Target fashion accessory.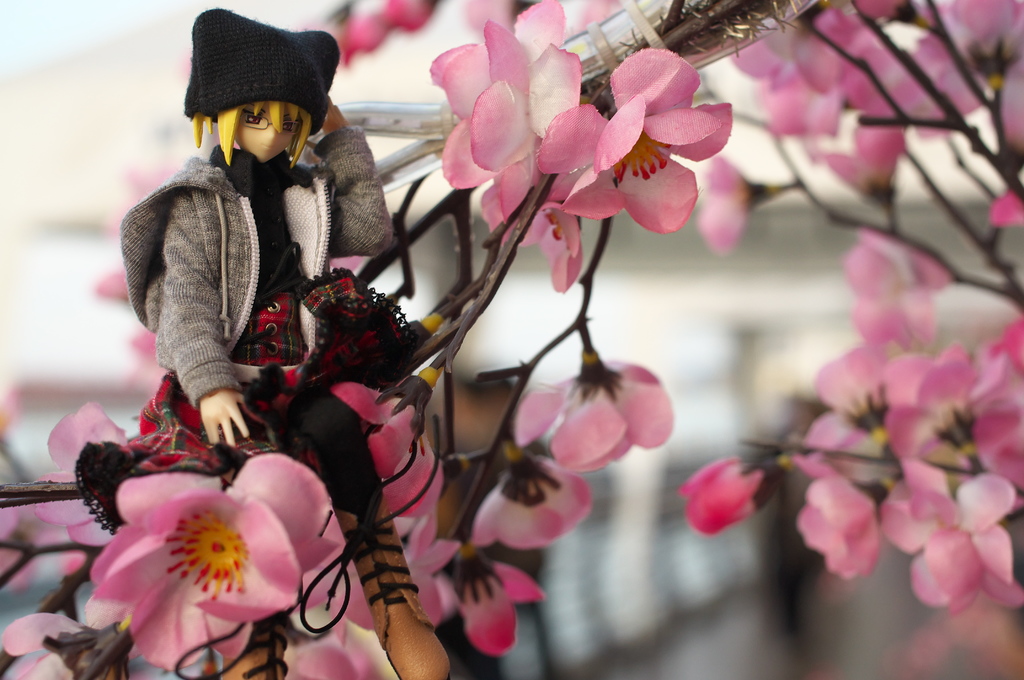
Target region: select_region(301, 415, 454, 679).
